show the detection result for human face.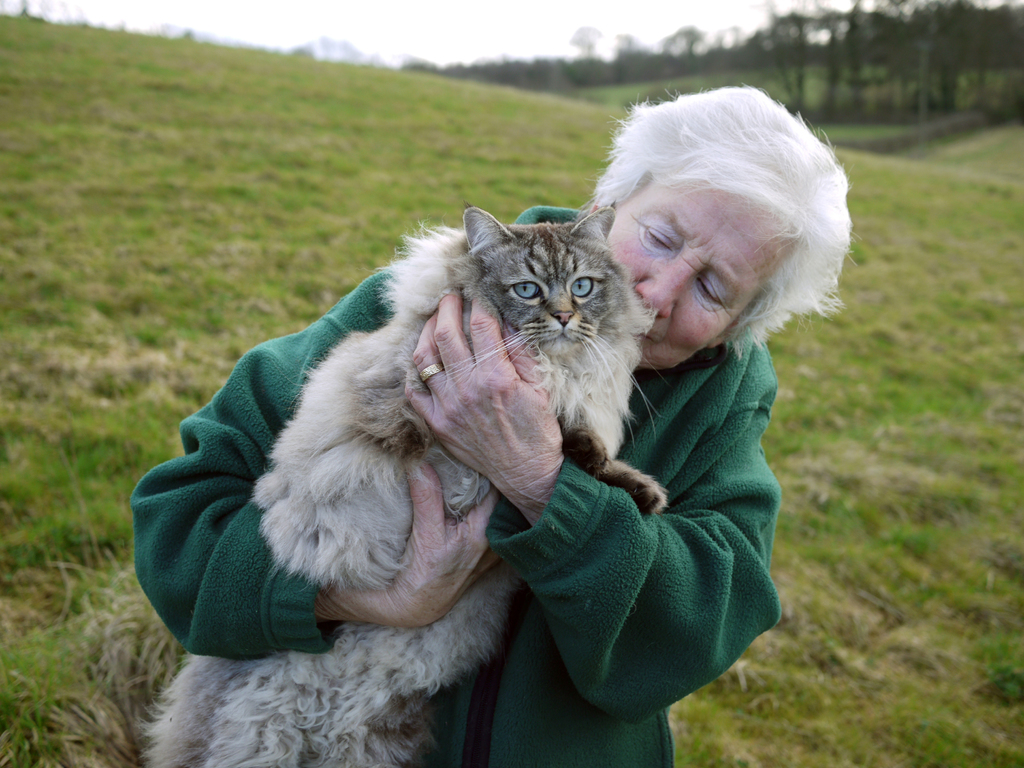
609 180 792 371.
